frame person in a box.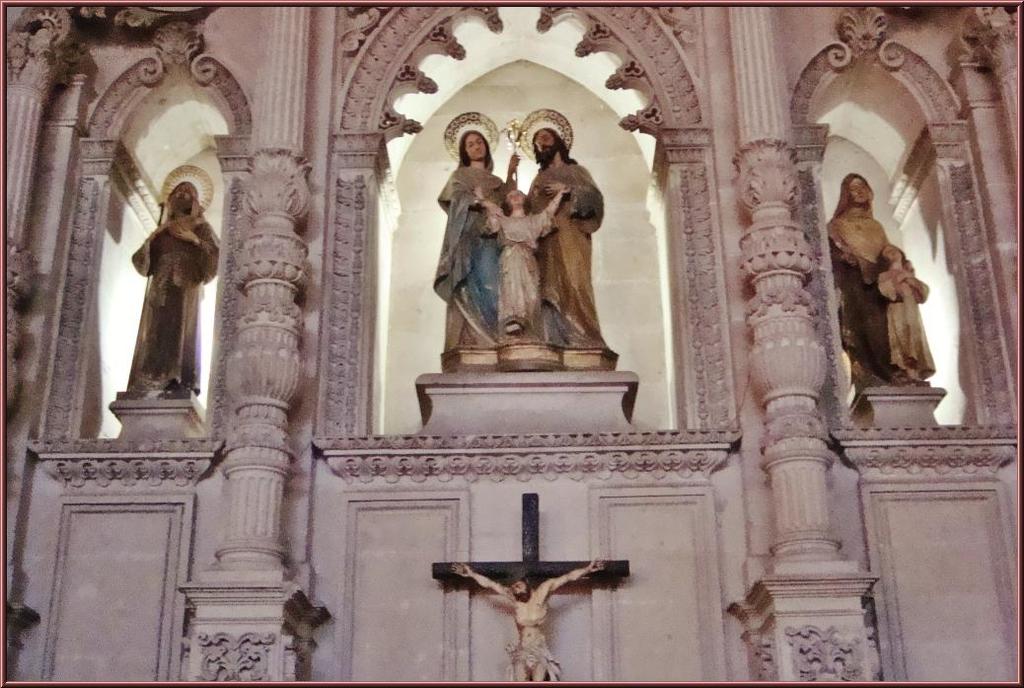
left=470, top=188, right=572, bottom=334.
